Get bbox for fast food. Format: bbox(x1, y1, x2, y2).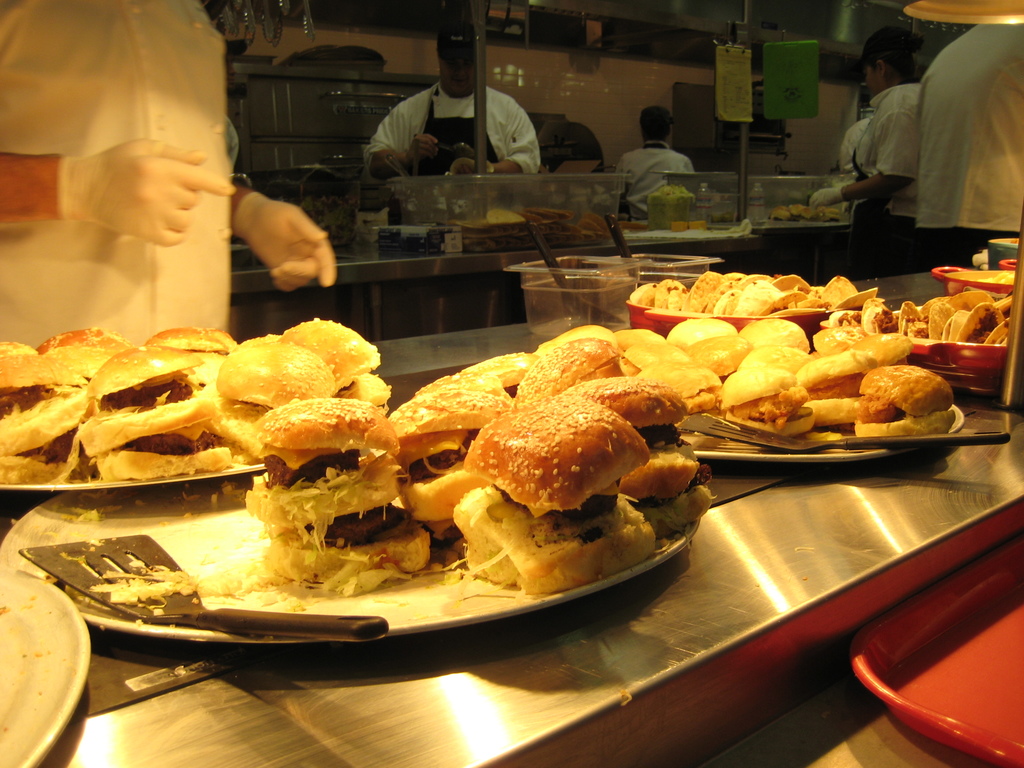
bbox(382, 378, 511, 578).
